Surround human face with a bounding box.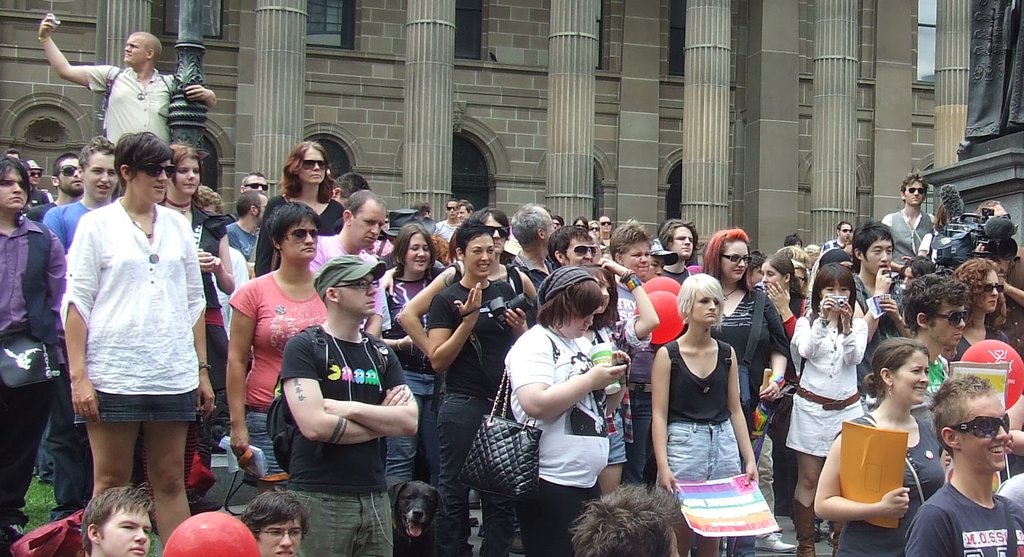
detection(444, 200, 452, 215).
